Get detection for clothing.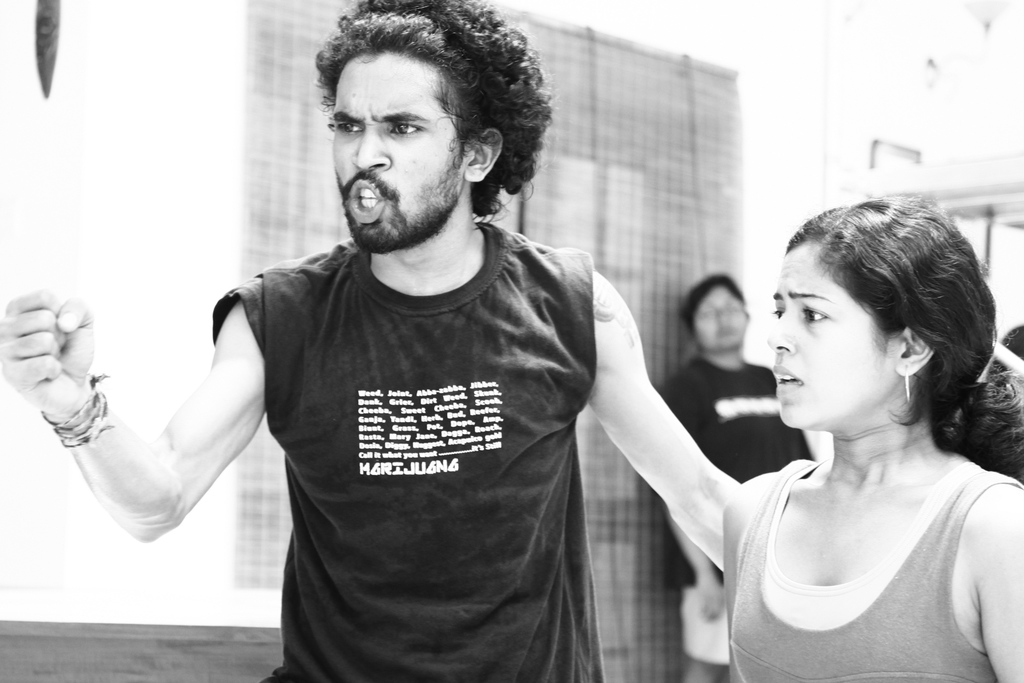
Detection: rect(655, 343, 810, 600).
